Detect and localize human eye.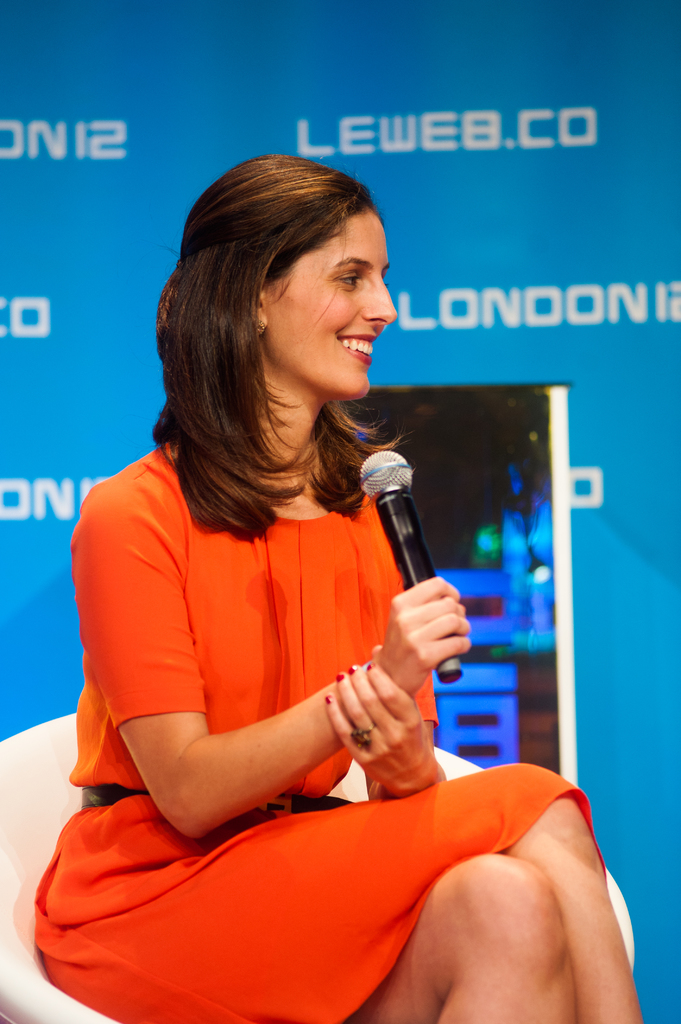
Localized at (left=332, top=268, right=358, bottom=293).
